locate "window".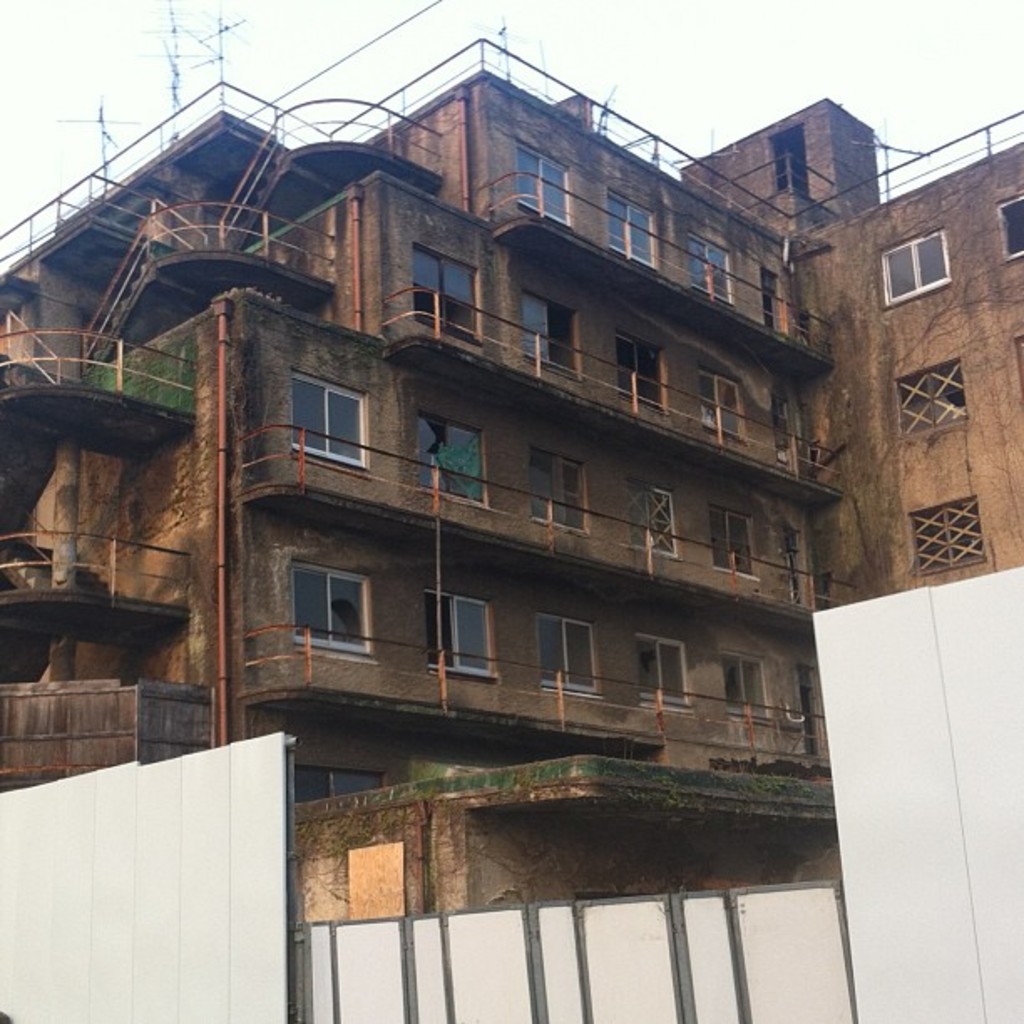
Bounding box: 627,641,693,701.
